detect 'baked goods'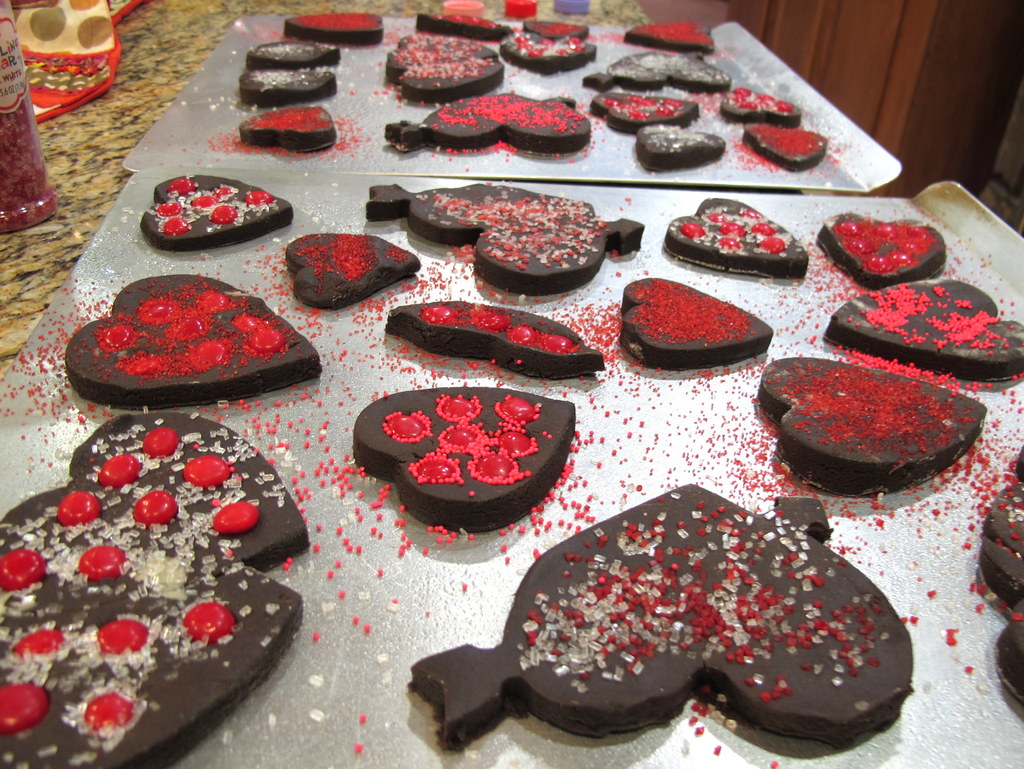
739 122 826 176
